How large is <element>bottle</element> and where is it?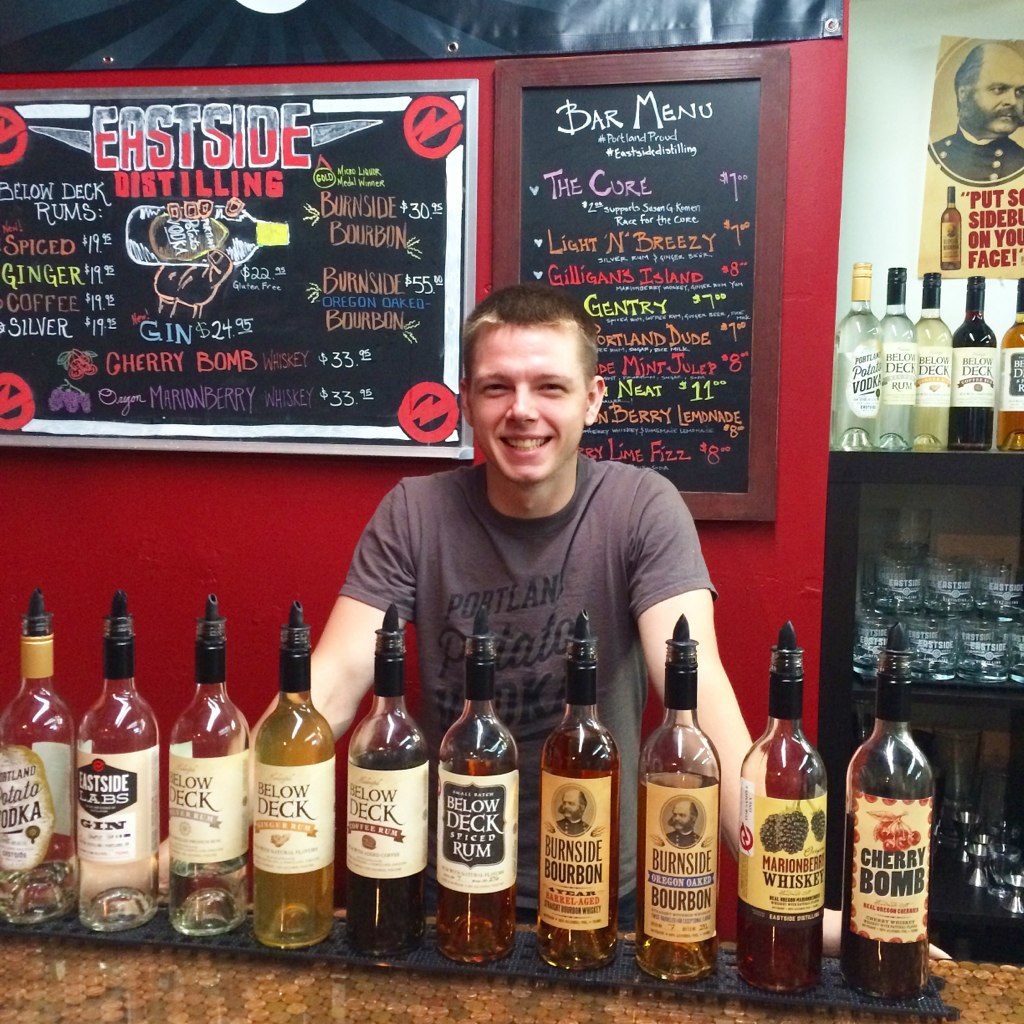
Bounding box: 828, 261, 884, 453.
